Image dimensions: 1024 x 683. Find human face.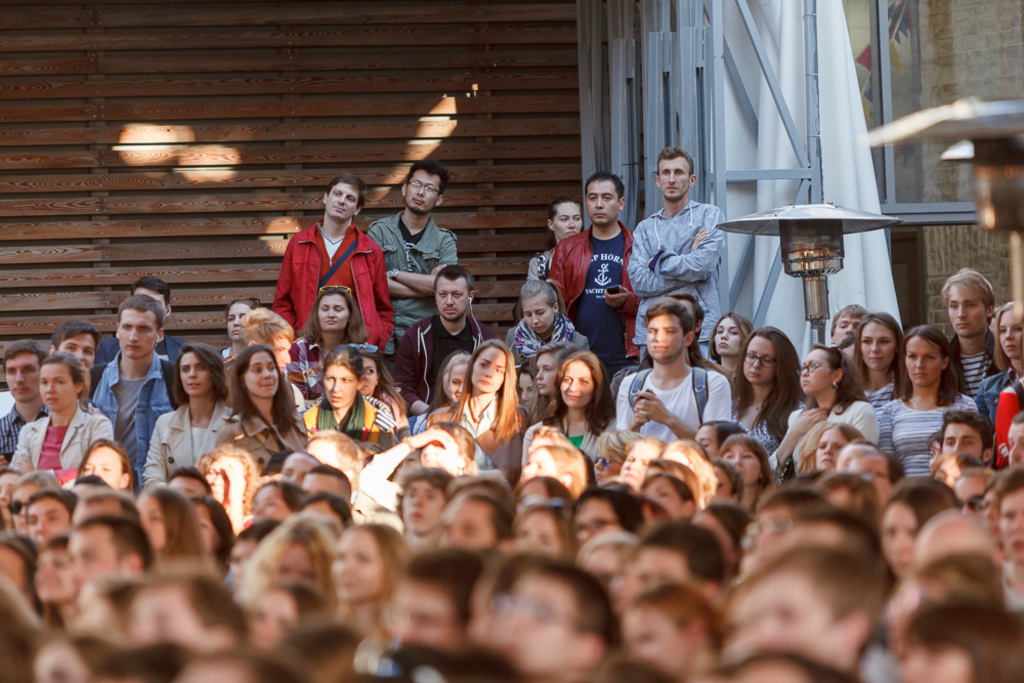
[left=740, top=331, right=776, bottom=385].
